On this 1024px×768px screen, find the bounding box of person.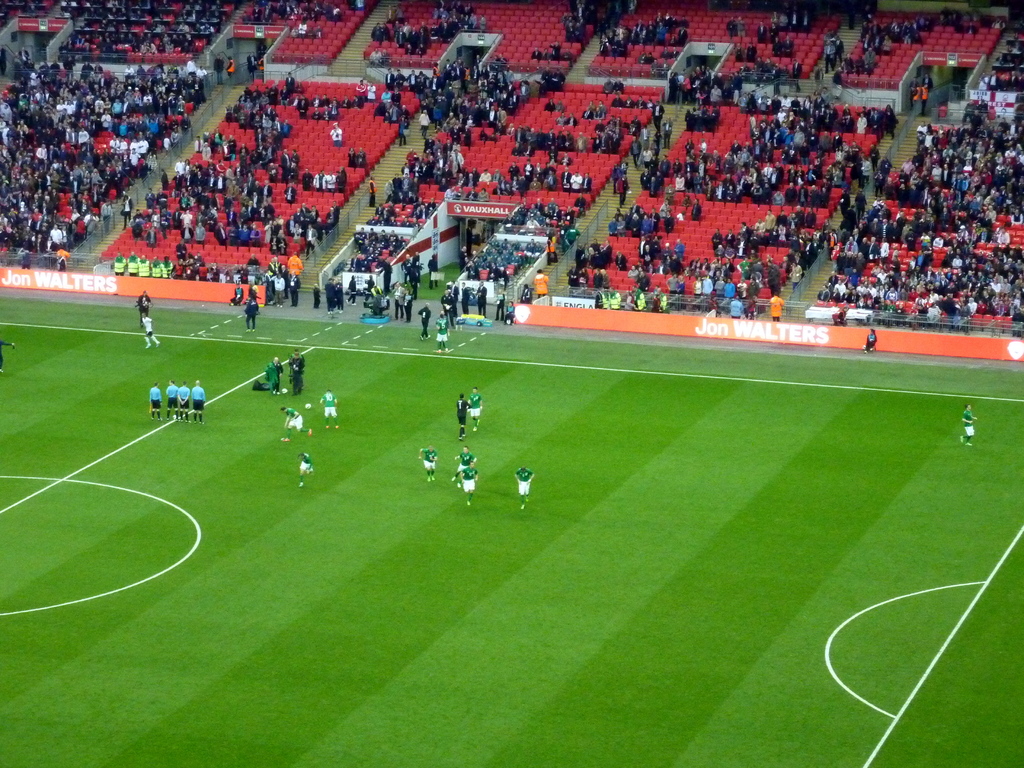
Bounding box: [left=864, top=332, right=877, bottom=356].
